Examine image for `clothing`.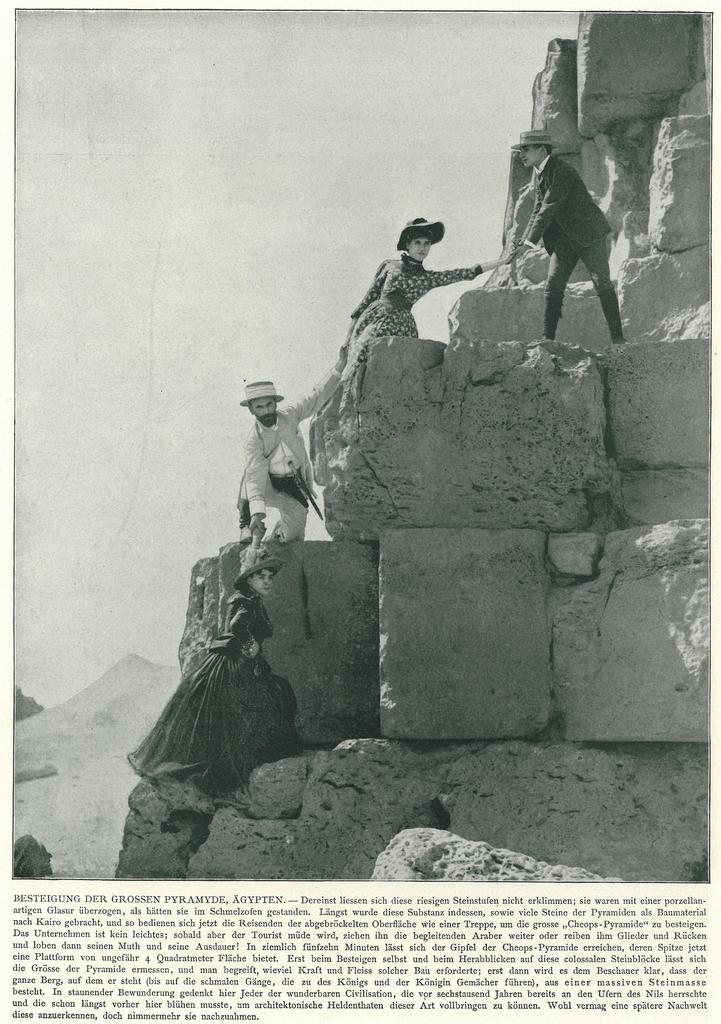
Examination result: detection(530, 143, 612, 353).
